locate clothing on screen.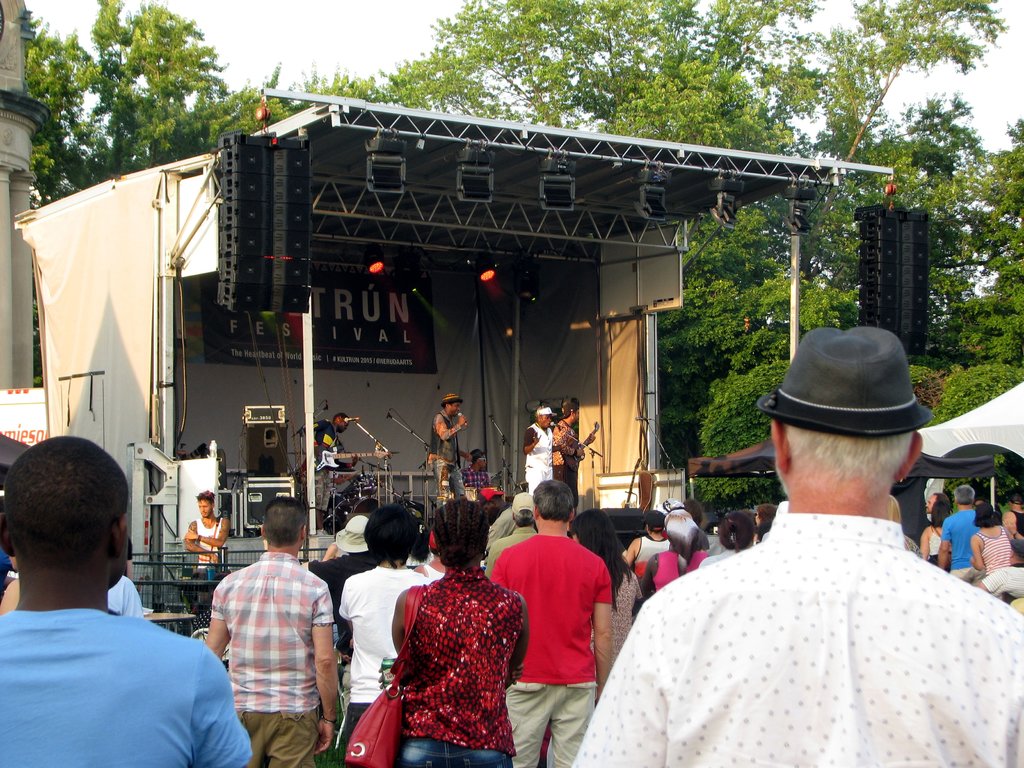
On screen at BBox(930, 524, 941, 564).
